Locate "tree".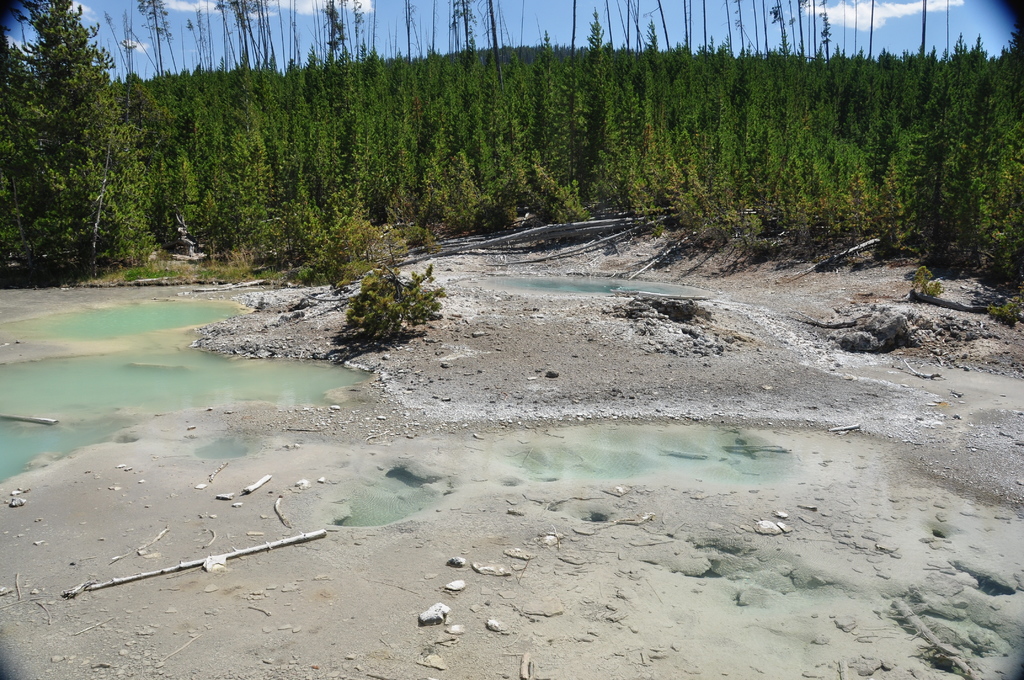
Bounding box: (938, 91, 1011, 291).
